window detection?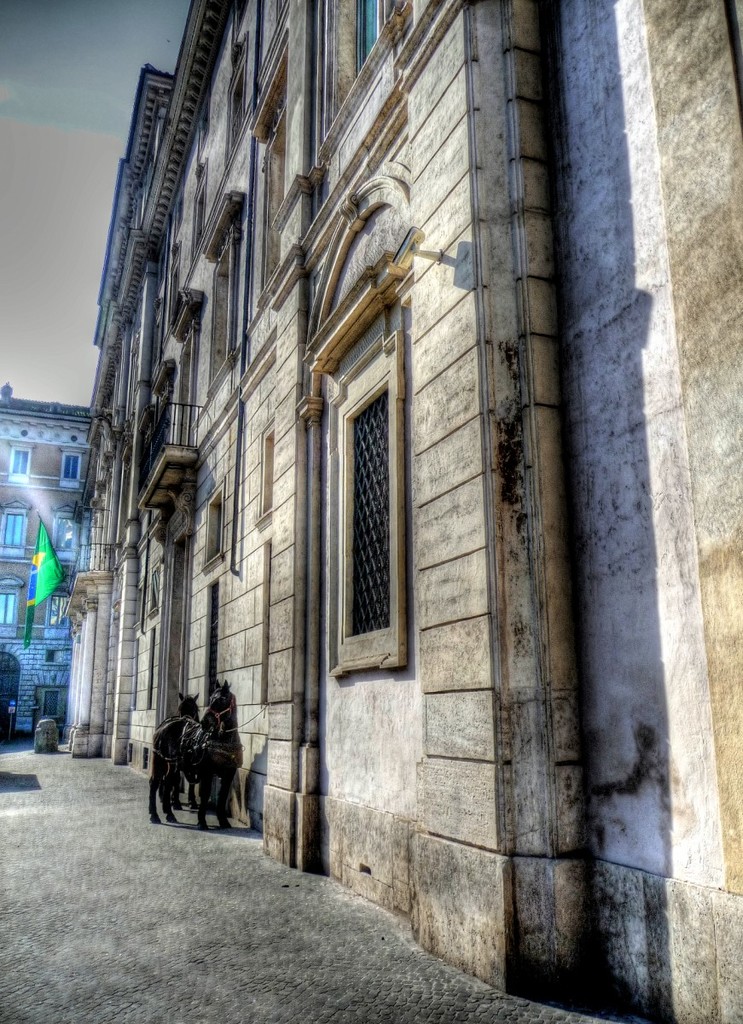
pyautogui.locateOnScreen(329, 295, 409, 689)
